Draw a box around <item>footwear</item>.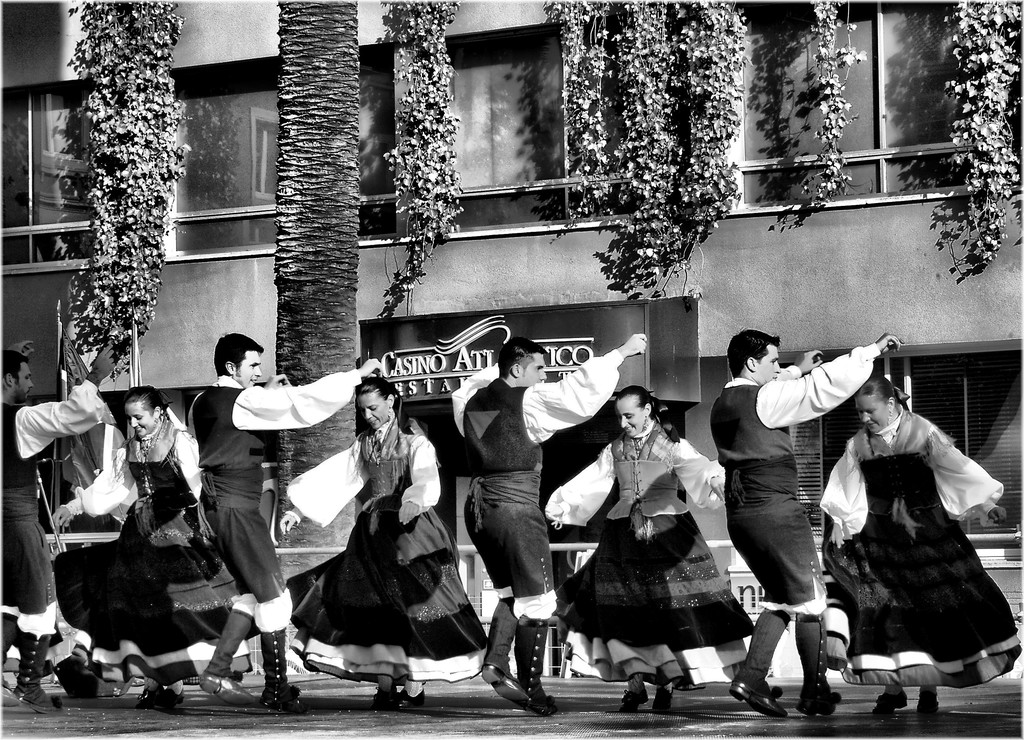
left=131, top=682, right=155, bottom=700.
